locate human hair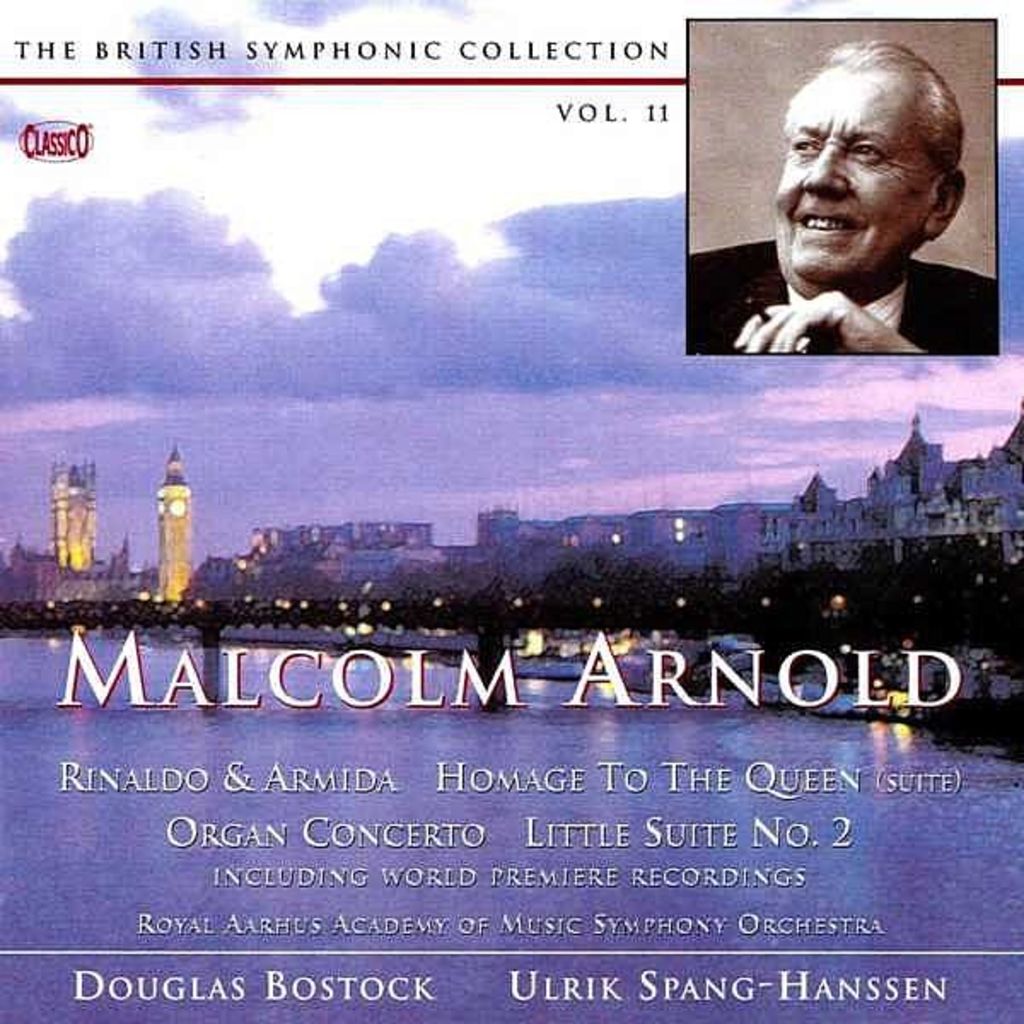
BBox(828, 43, 981, 217)
